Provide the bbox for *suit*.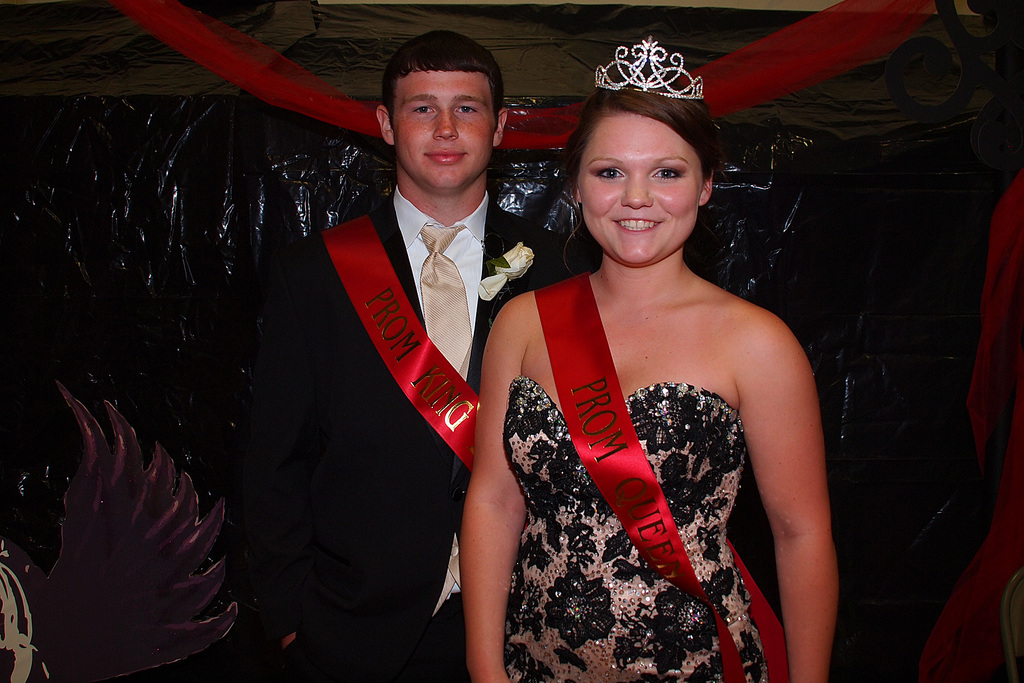
[285,189,566,679].
